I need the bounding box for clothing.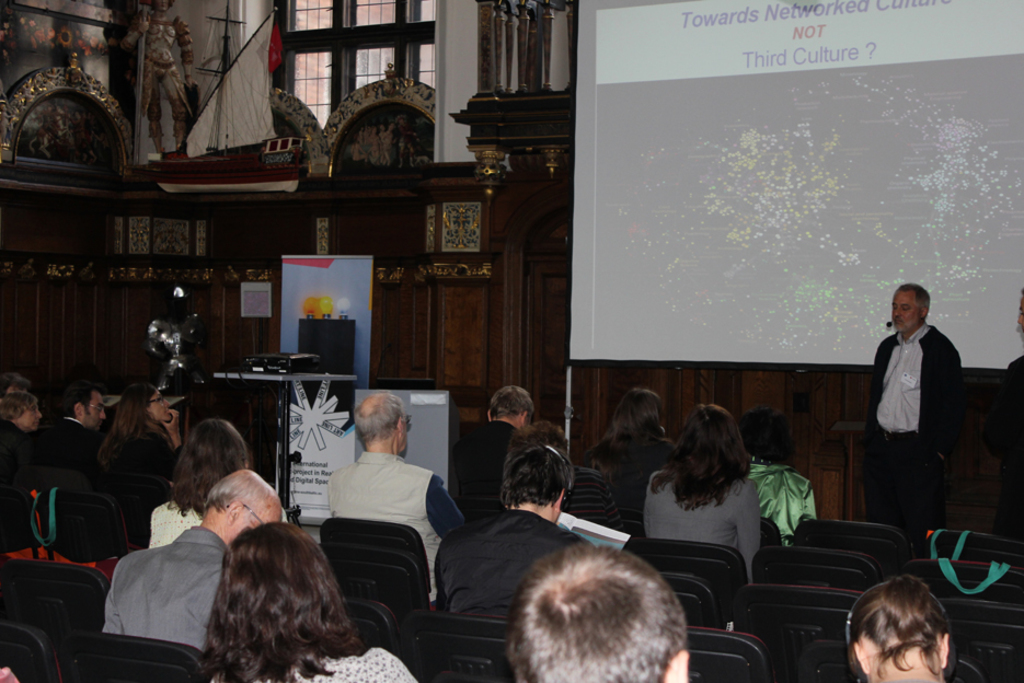
Here it is: 863, 294, 966, 545.
